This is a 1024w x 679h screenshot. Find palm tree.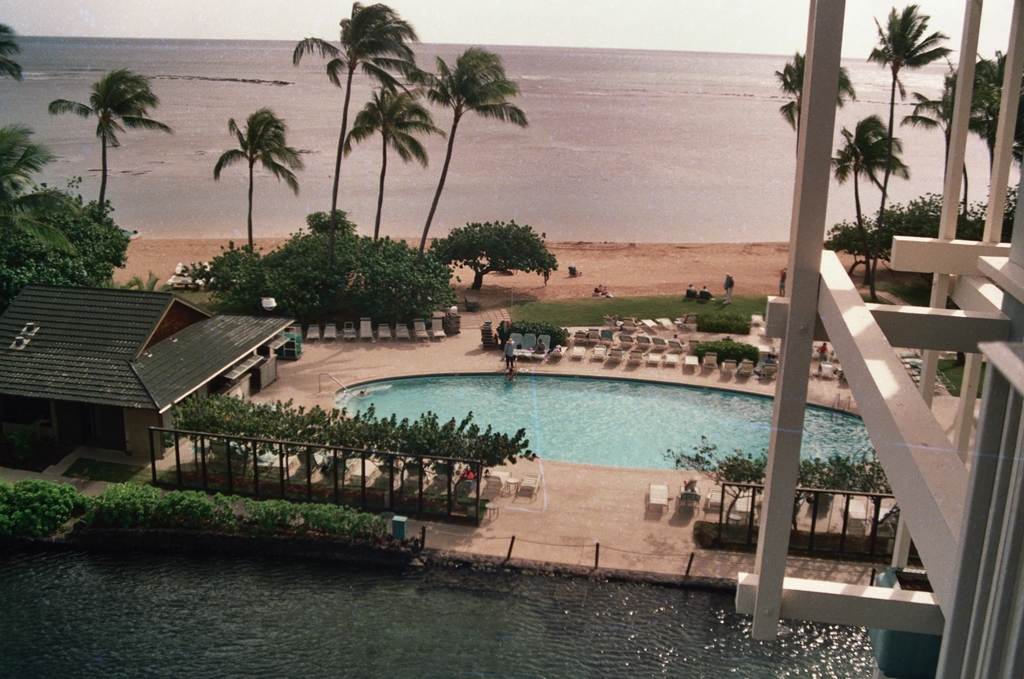
Bounding box: (left=200, top=96, right=309, bottom=260).
